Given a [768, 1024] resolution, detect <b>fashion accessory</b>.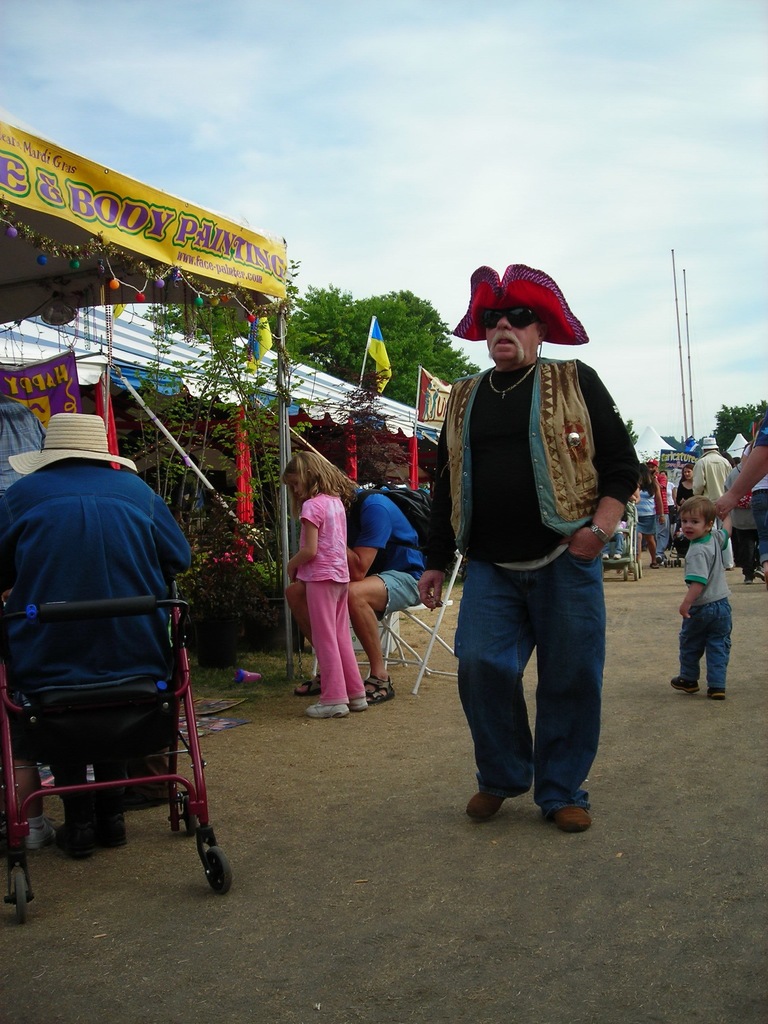
485,360,540,395.
